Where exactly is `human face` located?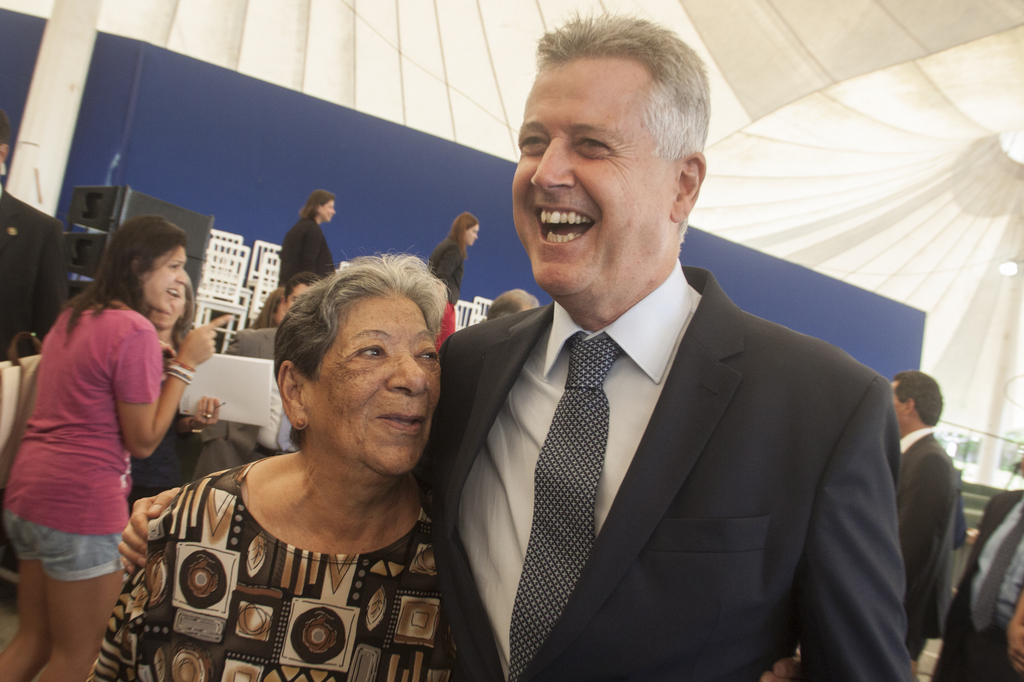
Its bounding box is (508,48,682,300).
